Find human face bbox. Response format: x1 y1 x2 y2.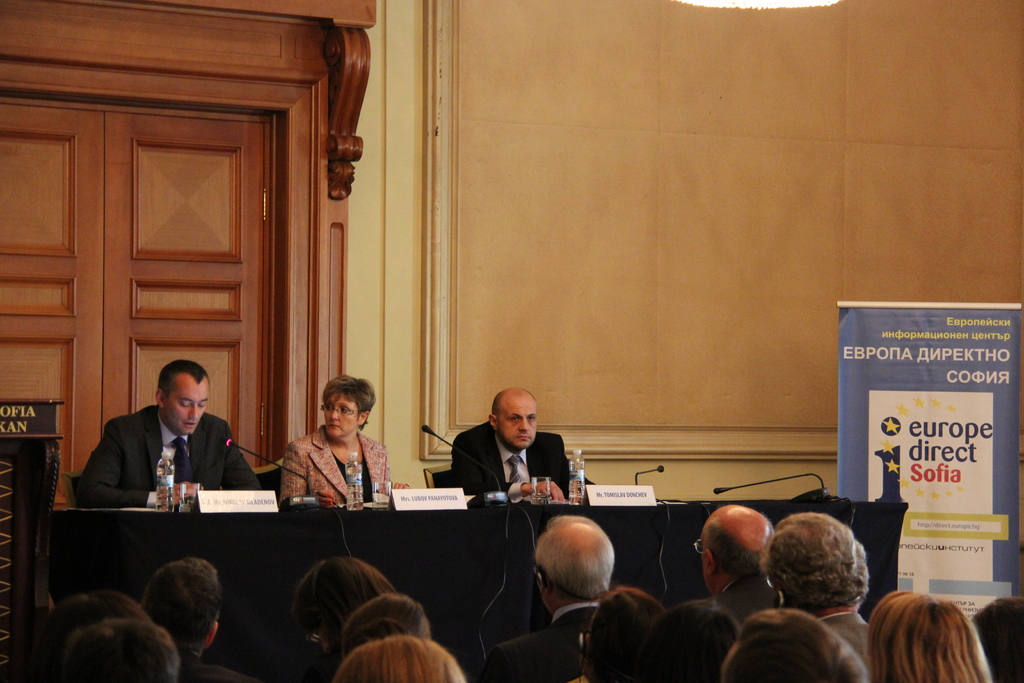
323 395 358 442.
